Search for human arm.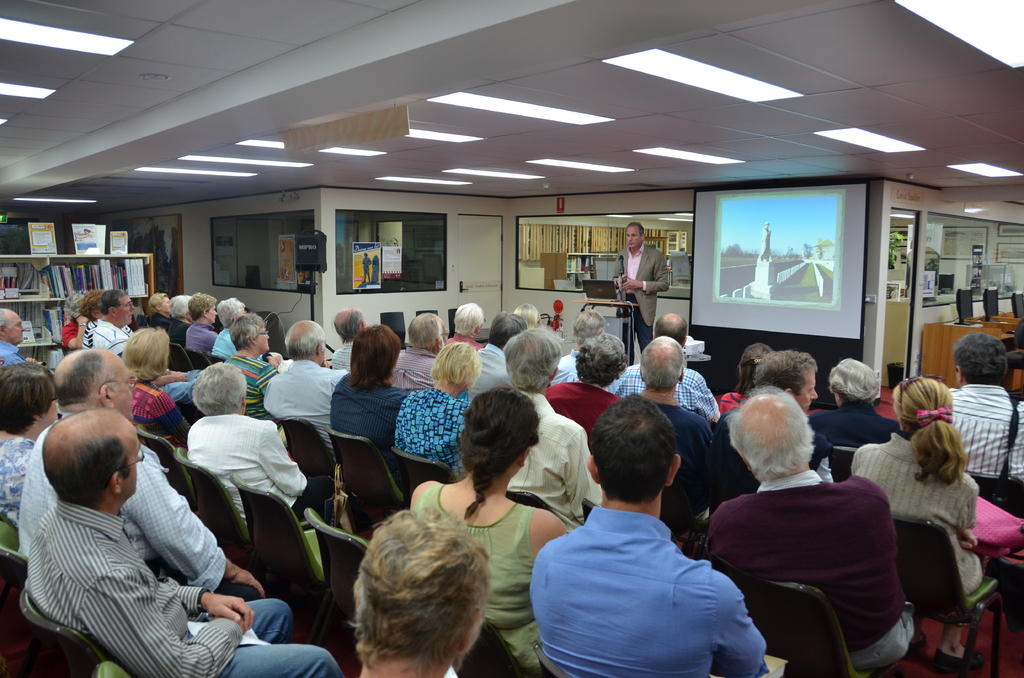
Found at <region>151, 367, 196, 386</region>.
